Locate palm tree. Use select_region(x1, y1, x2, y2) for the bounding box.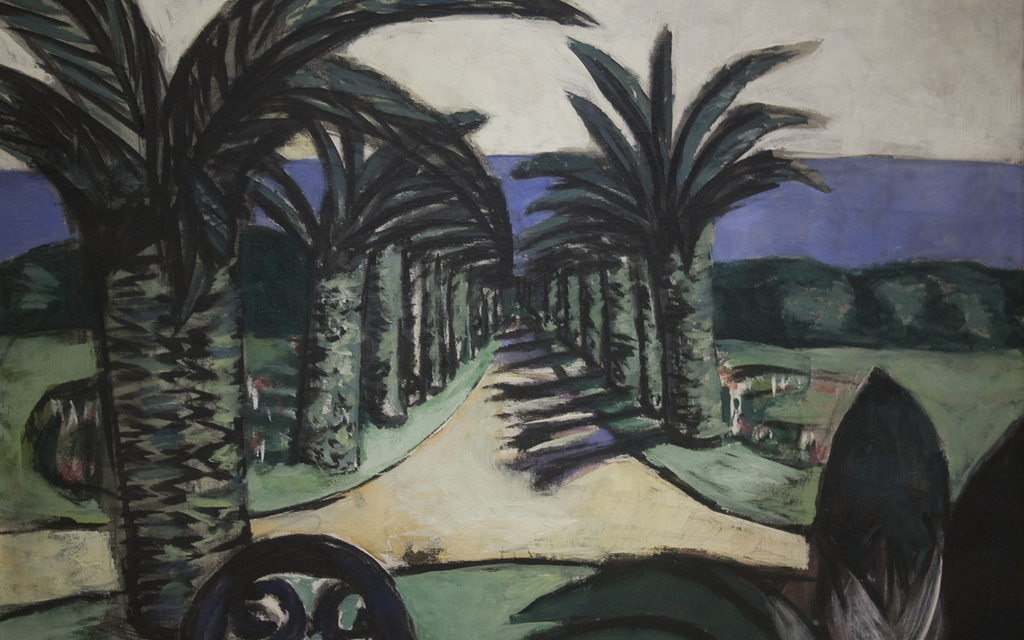
select_region(551, 36, 821, 450).
